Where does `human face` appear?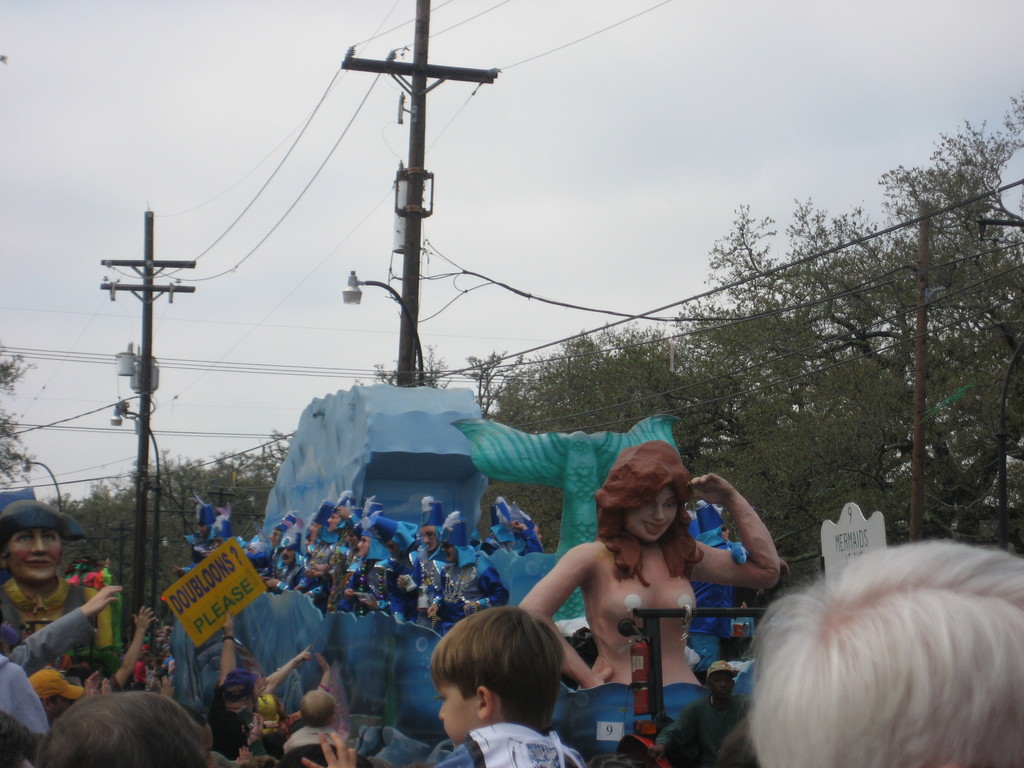
Appears at <bbox>345, 530, 360, 550</bbox>.
